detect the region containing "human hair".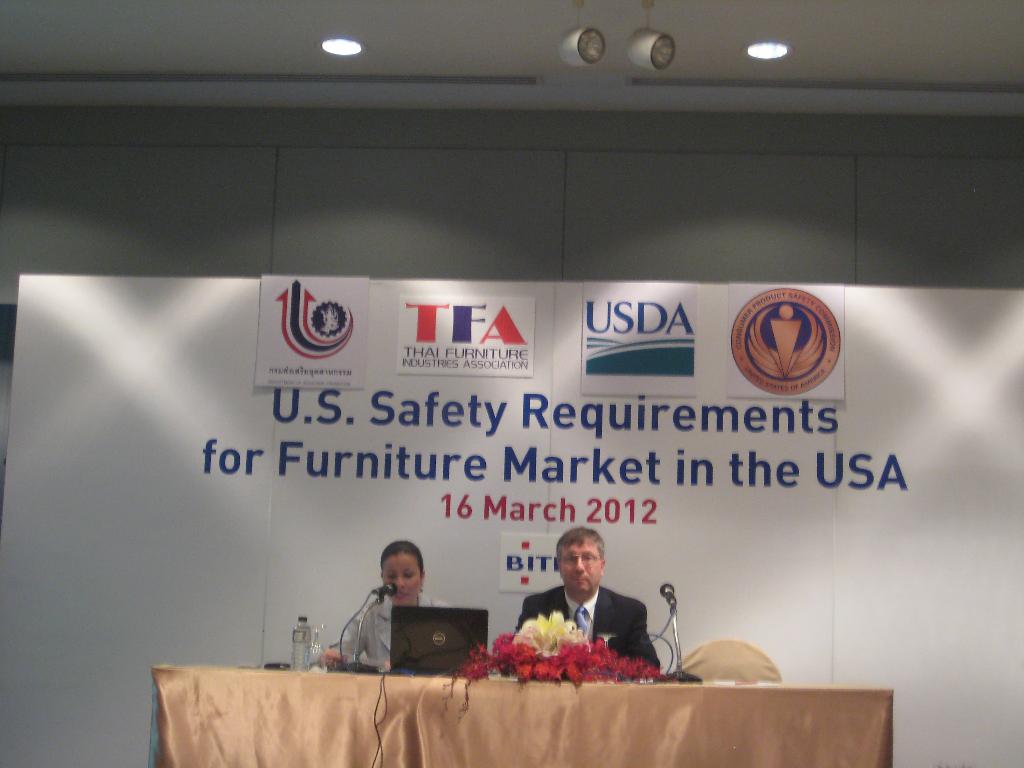
locate(381, 540, 424, 581).
